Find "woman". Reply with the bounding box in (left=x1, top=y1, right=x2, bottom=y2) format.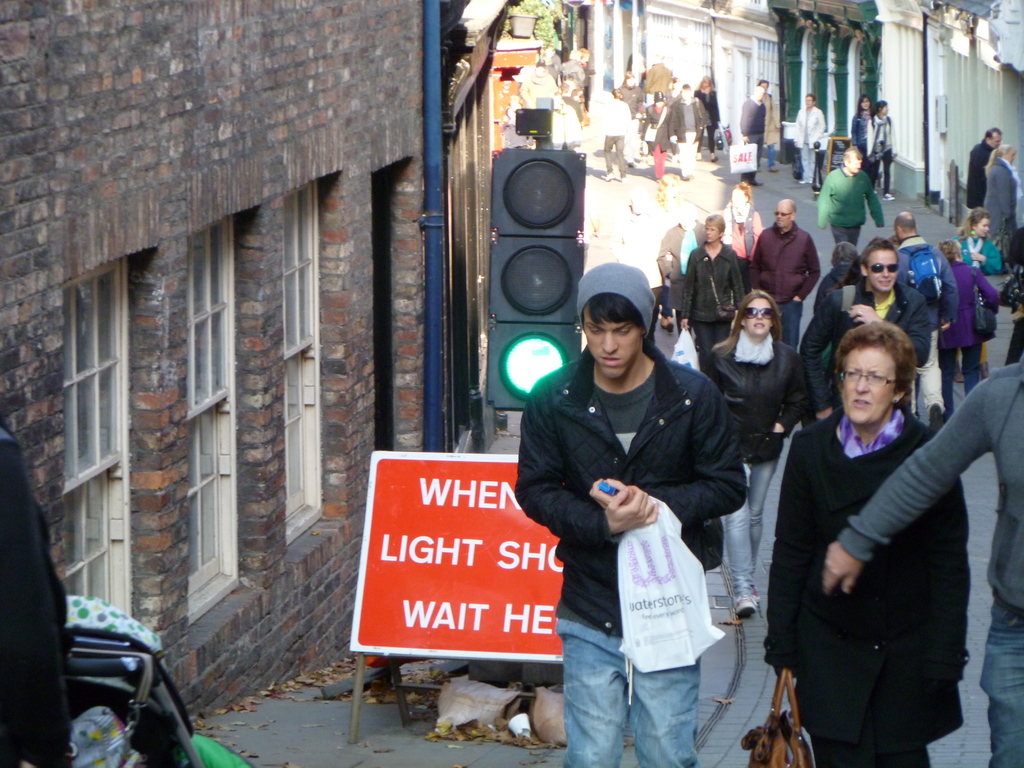
(left=683, top=212, right=740, bottom=372).
